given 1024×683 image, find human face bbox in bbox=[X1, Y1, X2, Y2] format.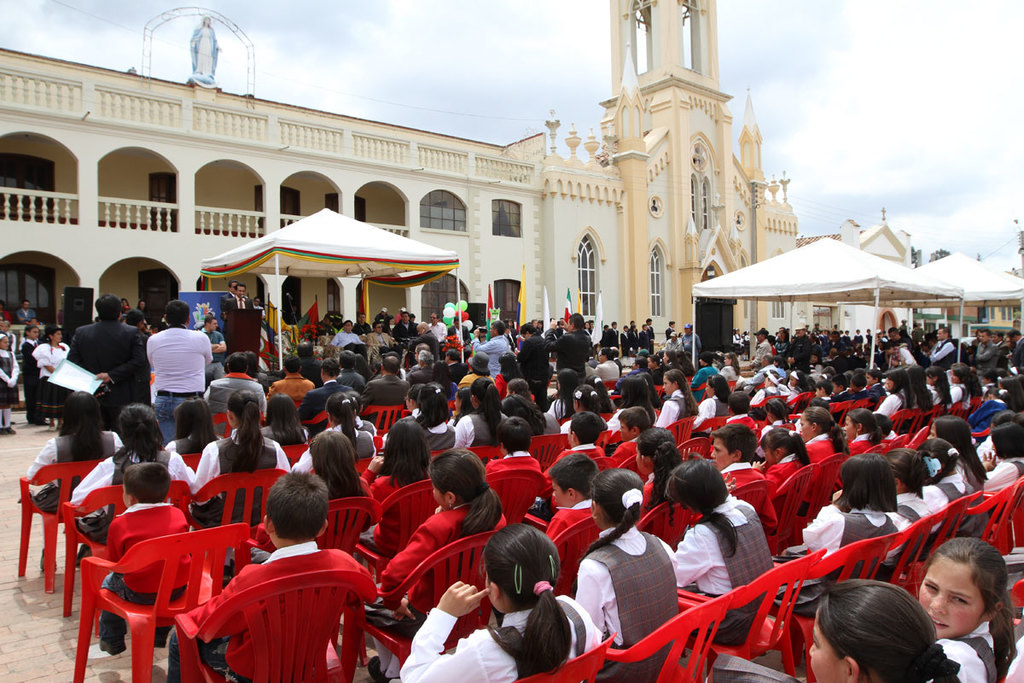
bbox=[401, 312, 408, 322].
